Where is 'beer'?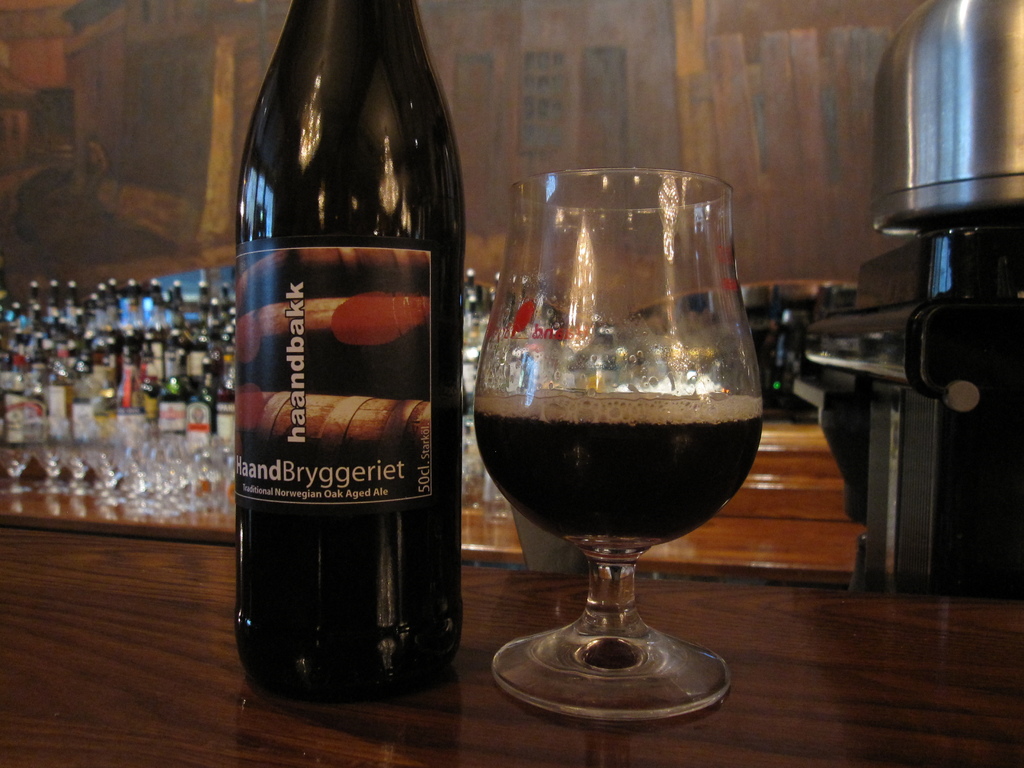
pyautogui.locateOnScreen(215, 0, 467, 694).
